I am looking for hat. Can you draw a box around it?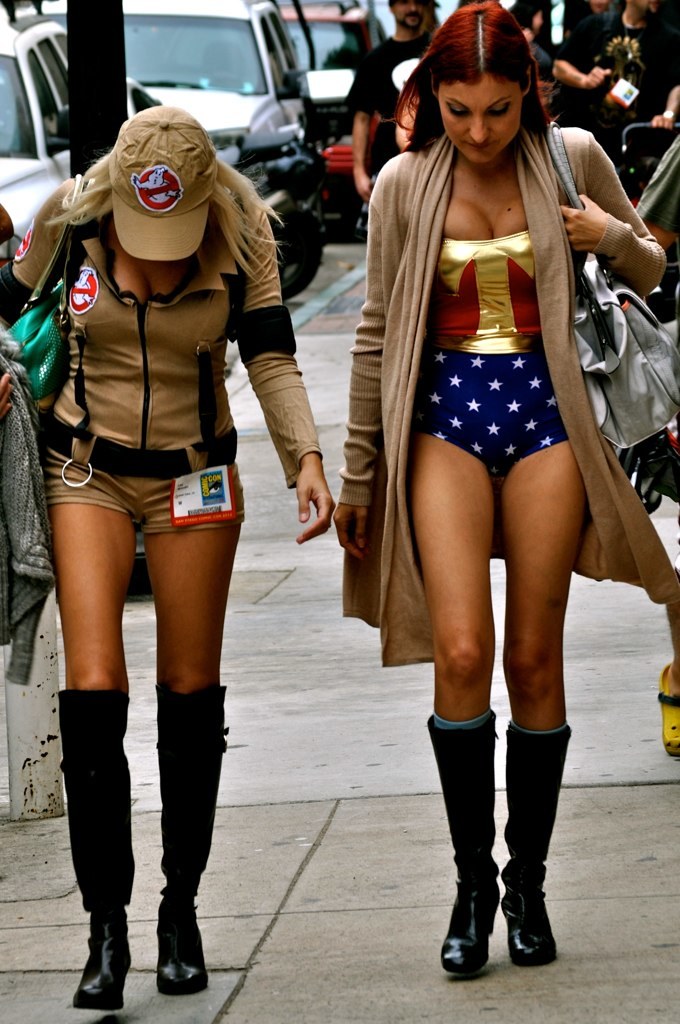
Sure, the bounding box is [108, 105, 218, 261].
